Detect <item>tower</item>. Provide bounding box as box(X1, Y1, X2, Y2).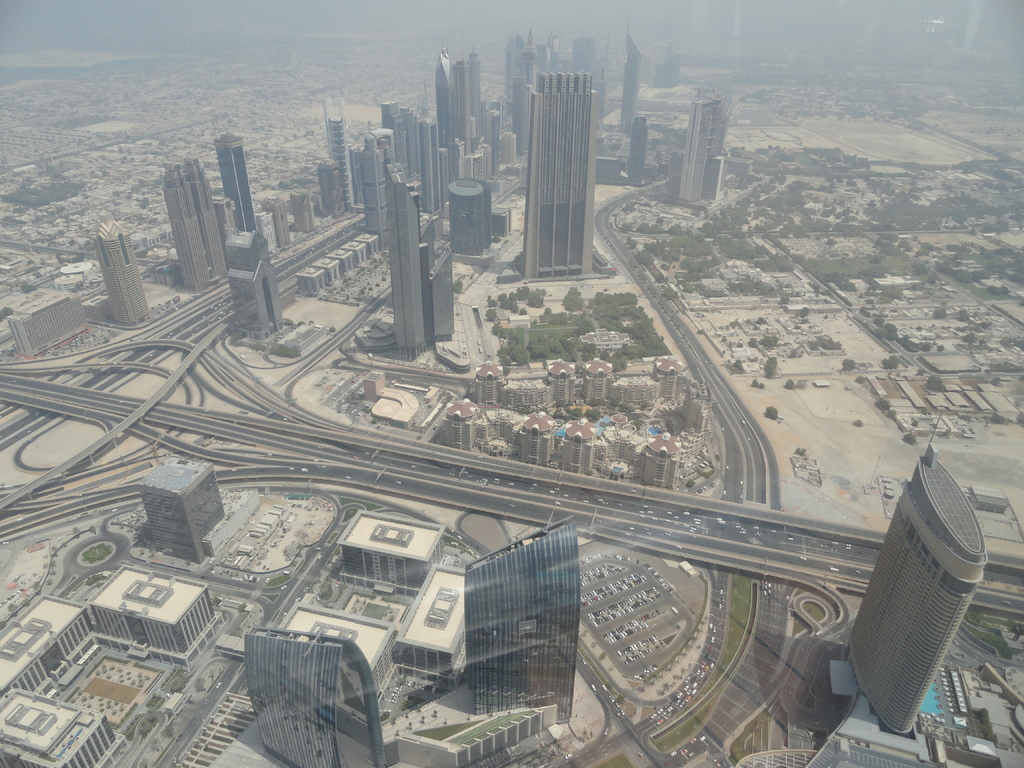
box(92, 229, 152, 328).
